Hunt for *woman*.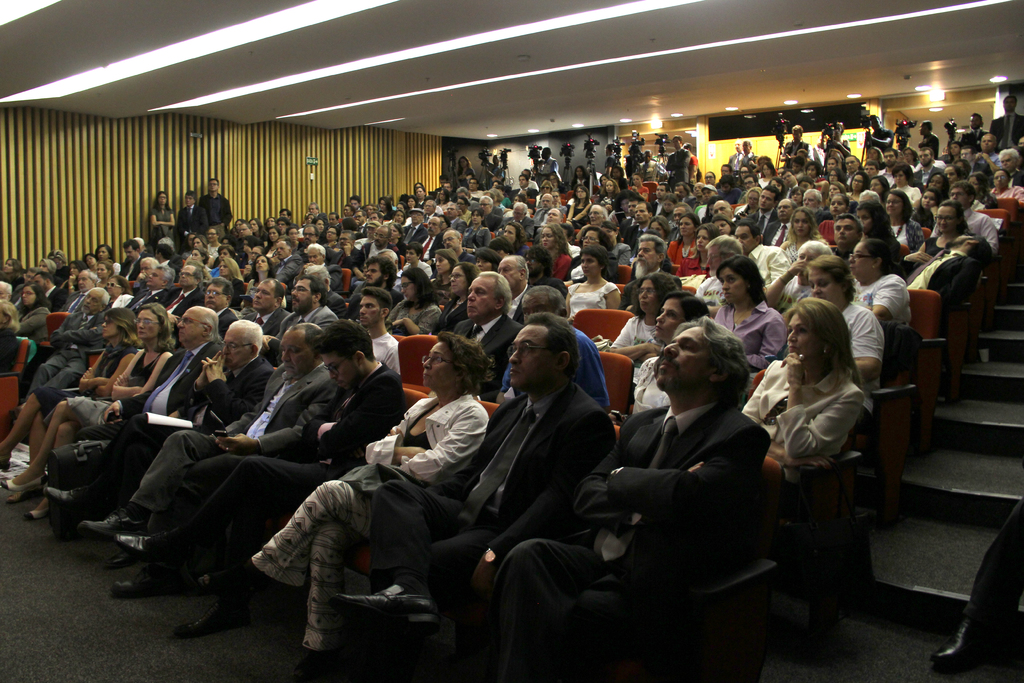
Hunted down at detection(214, 256, 243, 295).
